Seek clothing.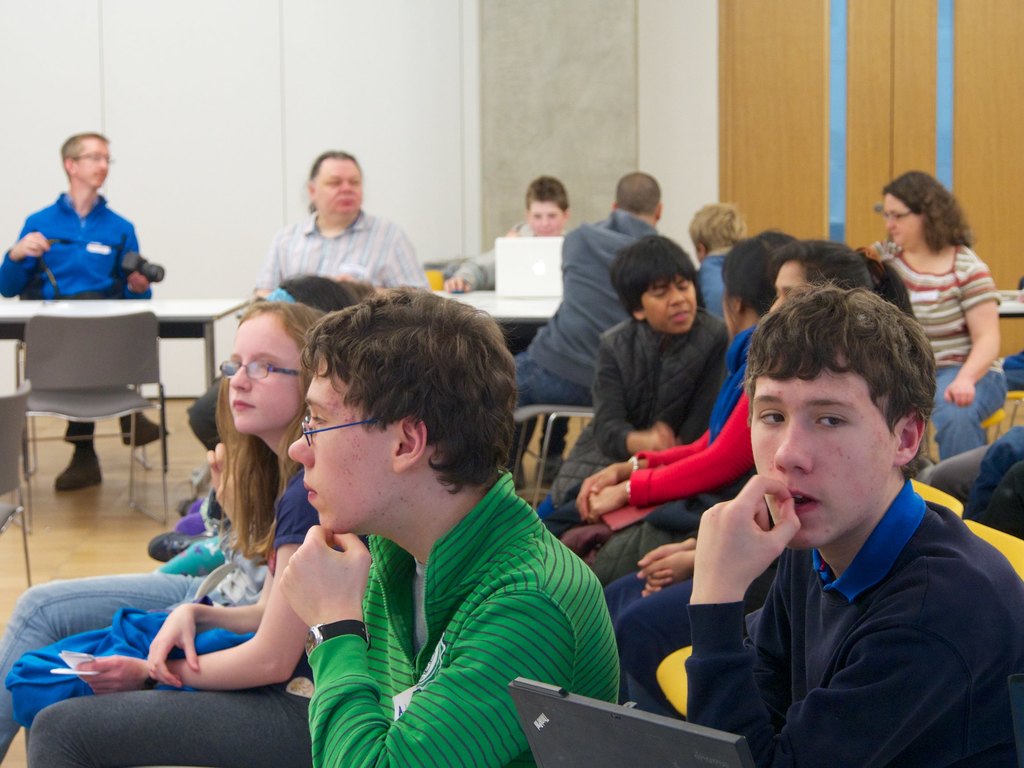
444,213,572,484.
